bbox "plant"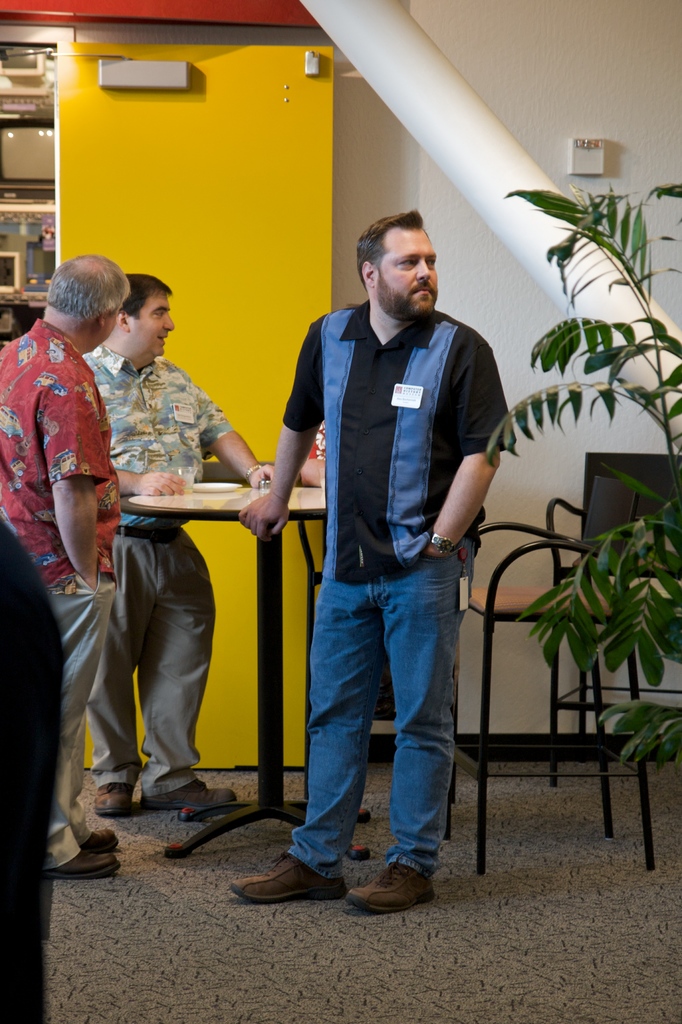
<bbox>490, 122, 681, 781</bbox>
